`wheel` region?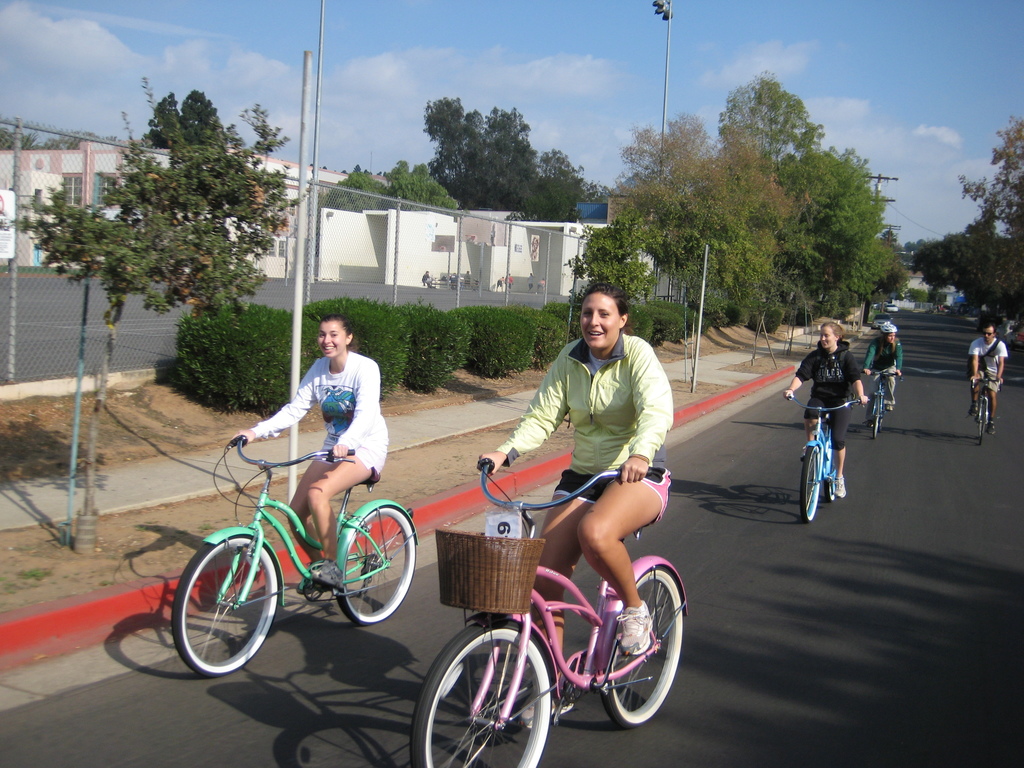
left=796, top=438, right=825, bottom=521
